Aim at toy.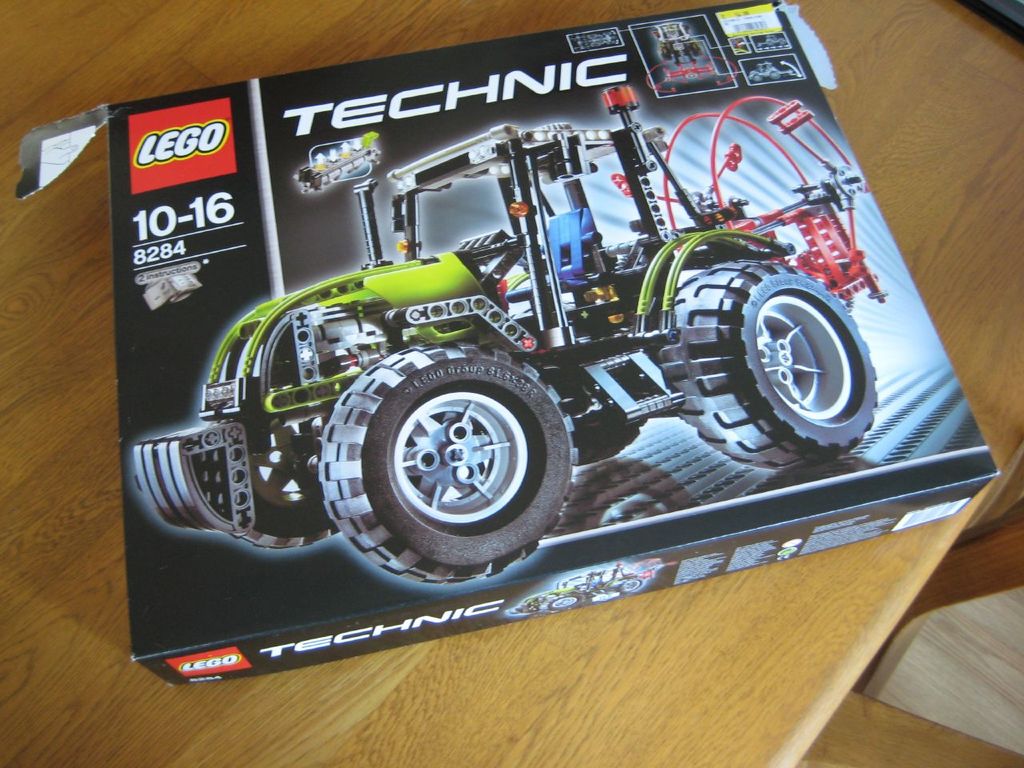
Aimed at {"left": 746, "top": 62, "right": 791, "bottom": 82}.
